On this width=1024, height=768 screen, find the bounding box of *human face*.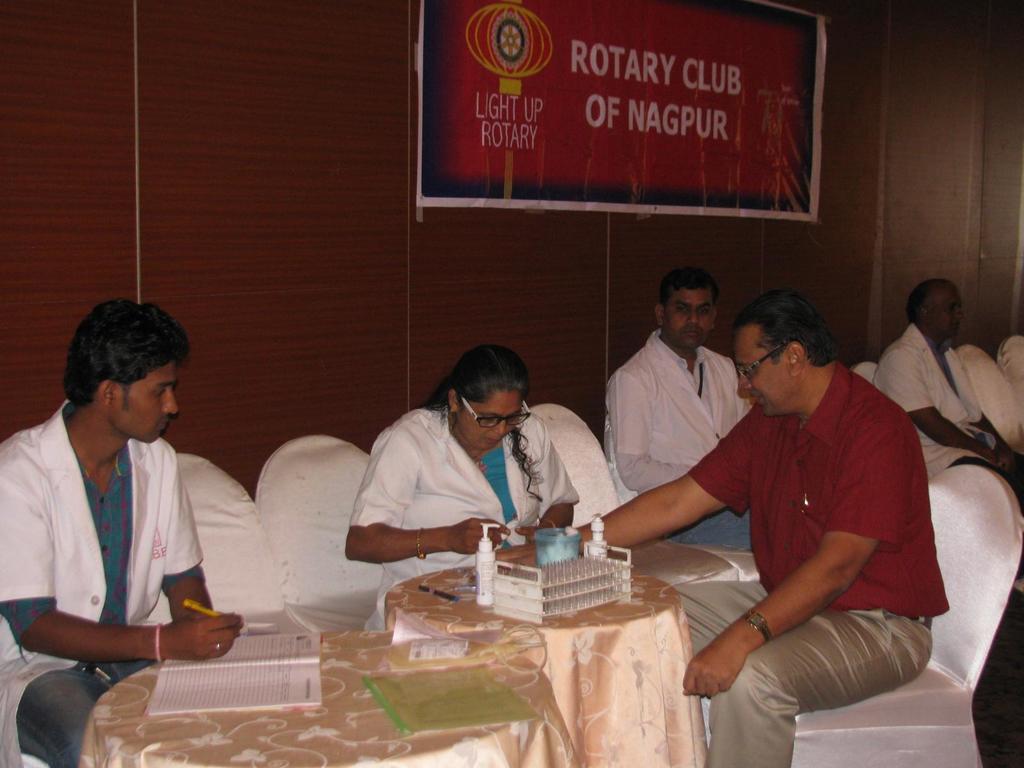
Bounding box: 106:351:184:447.
